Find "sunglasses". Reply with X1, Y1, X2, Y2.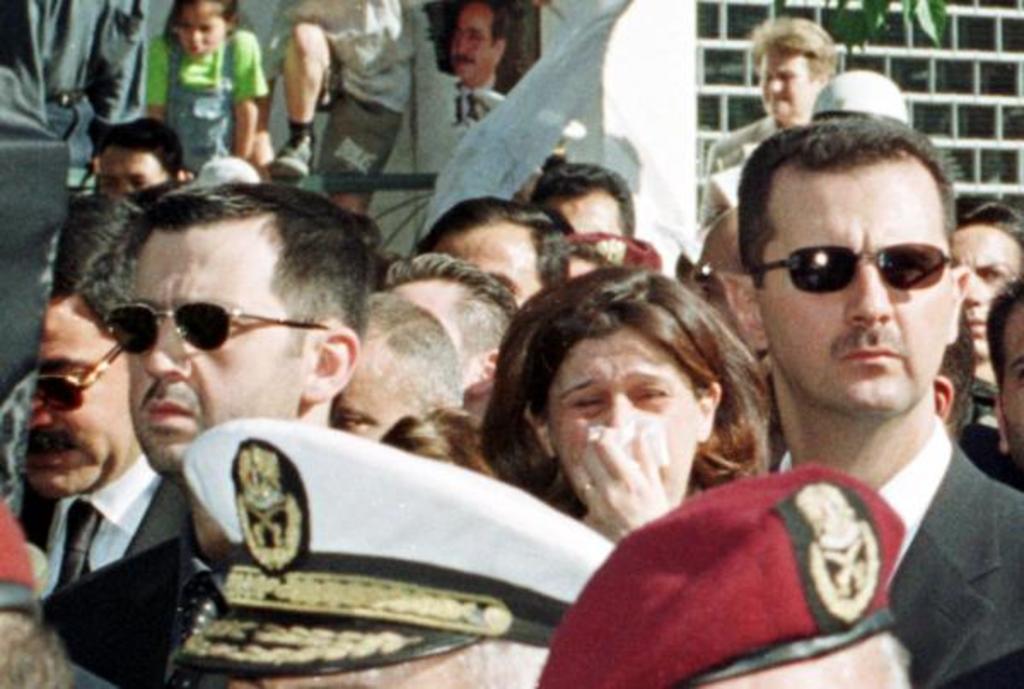
106, 302, 328, 356.
